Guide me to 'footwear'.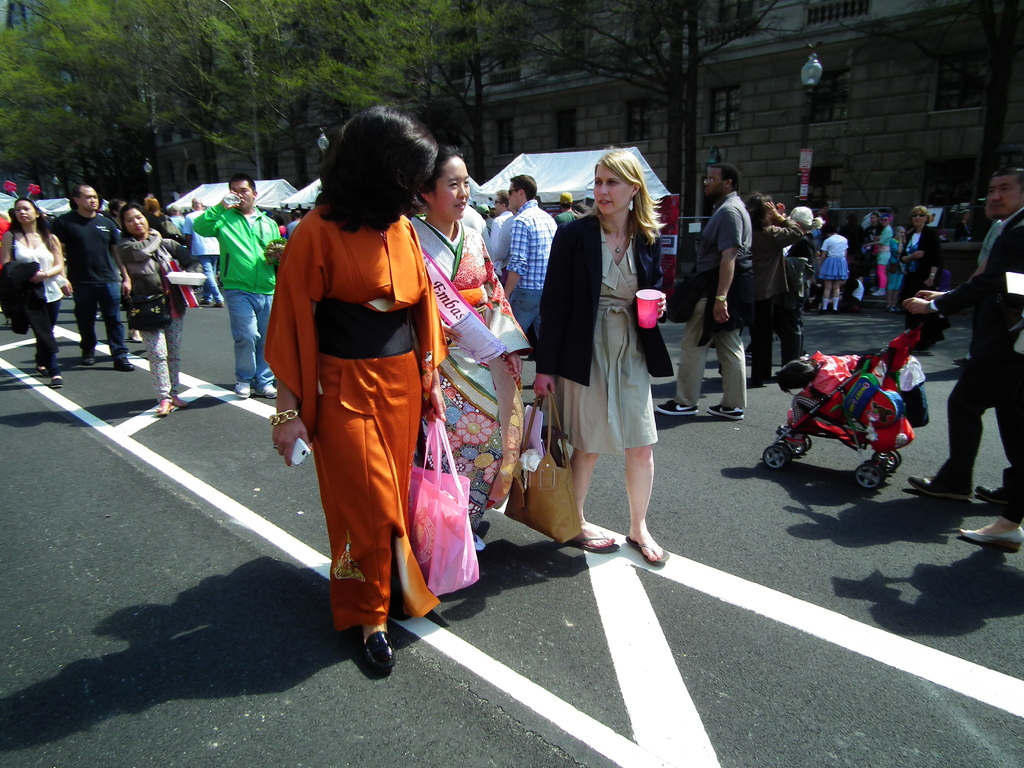
Guidance: <region>743, 346, 753, 358</region>.
